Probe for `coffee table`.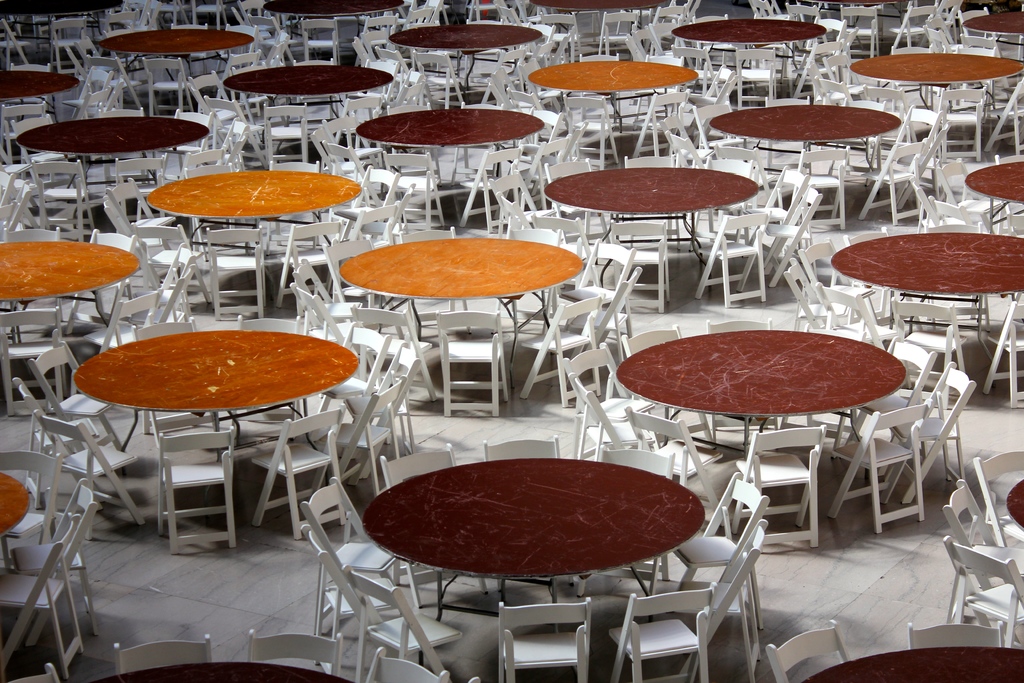
Probe result: 264/0/404/15.
